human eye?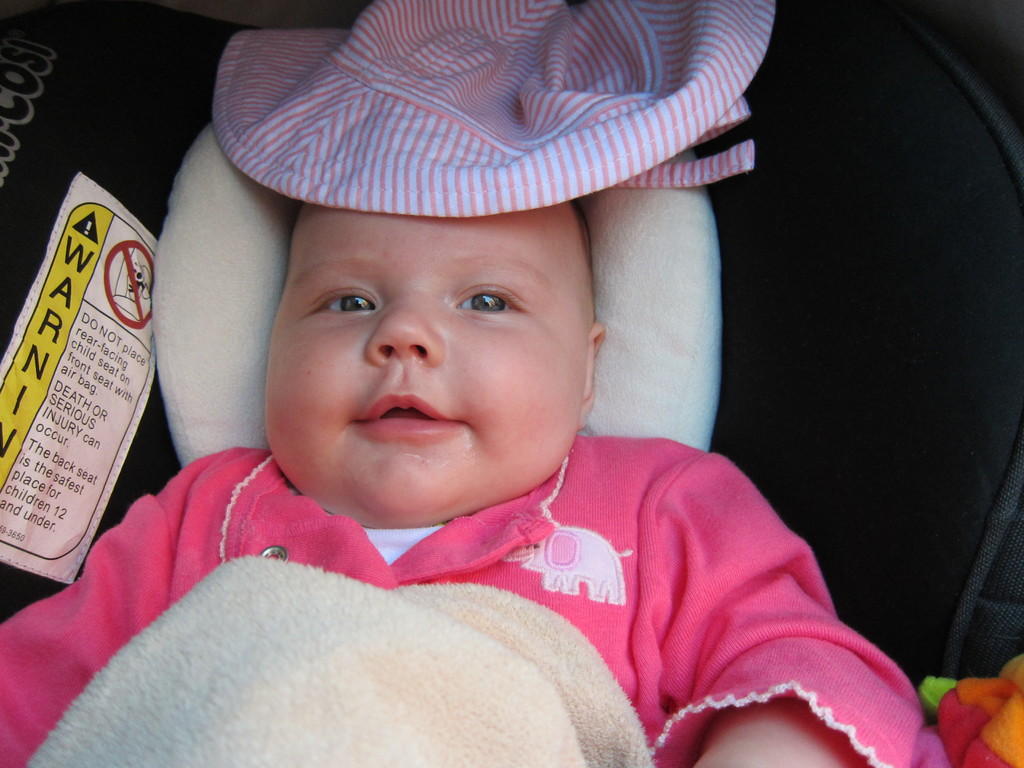
detection(443, 275, 529, 319)
